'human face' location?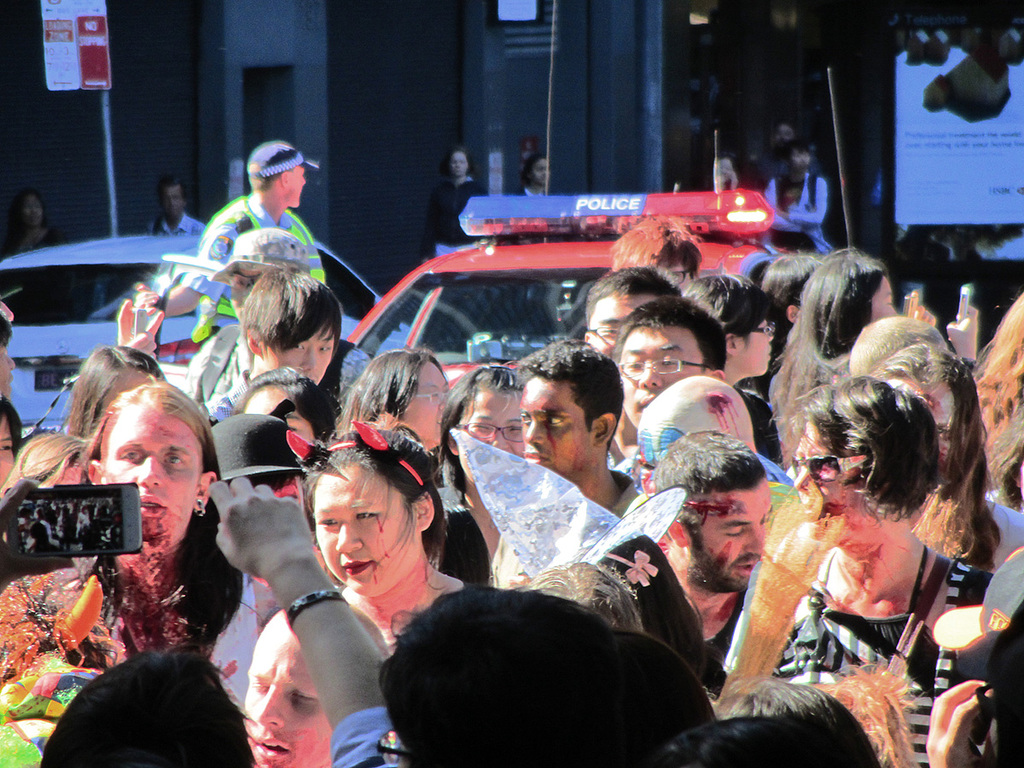
x1=588, y1=294, x2=659, y2=355
